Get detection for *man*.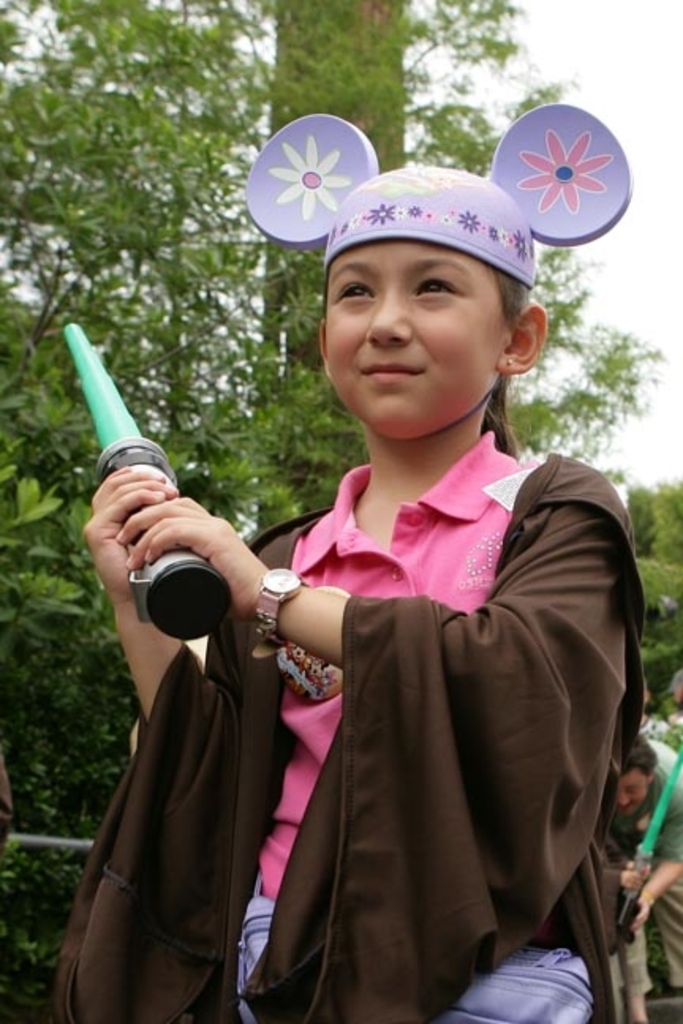
Detection: bbox(606, 728, 681, 1022).
